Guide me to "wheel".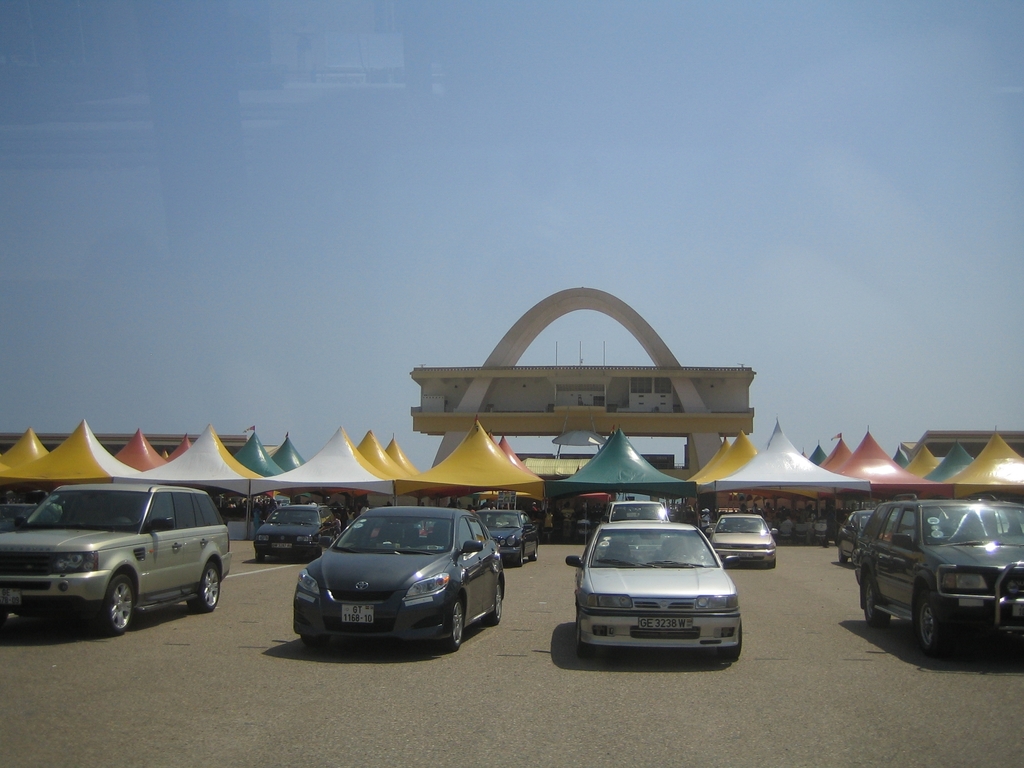
Guidance: (x1=515, y1=553, x2=527, y2=570).
